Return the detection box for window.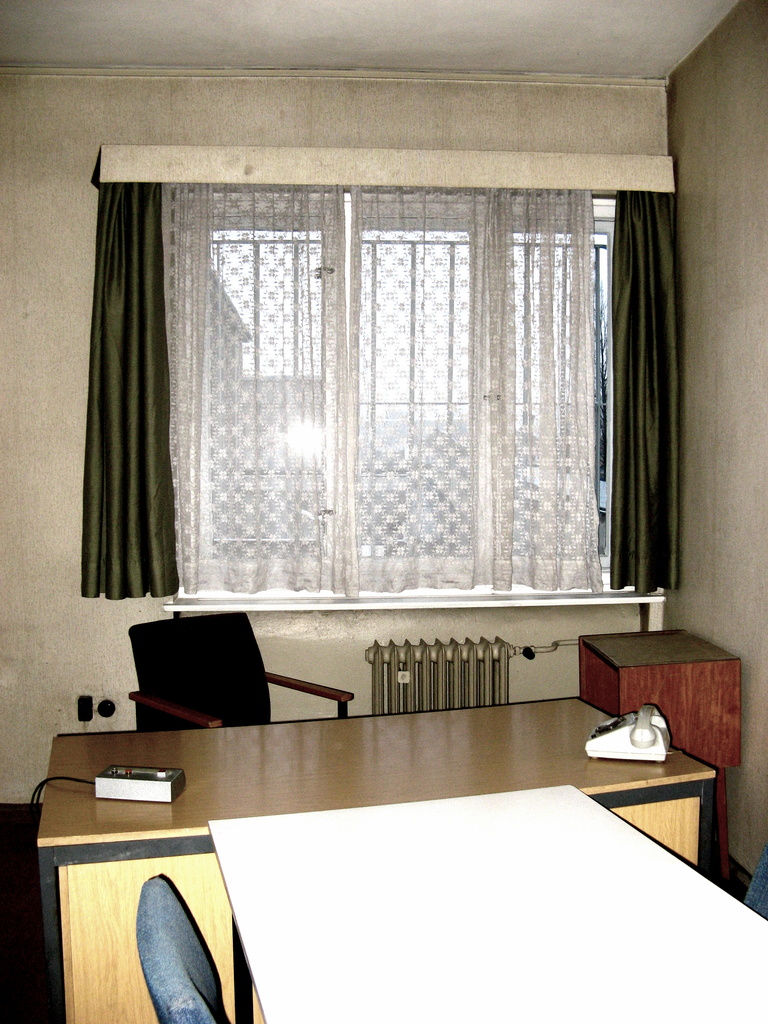
l=123, t=111, r=618, b=621.
